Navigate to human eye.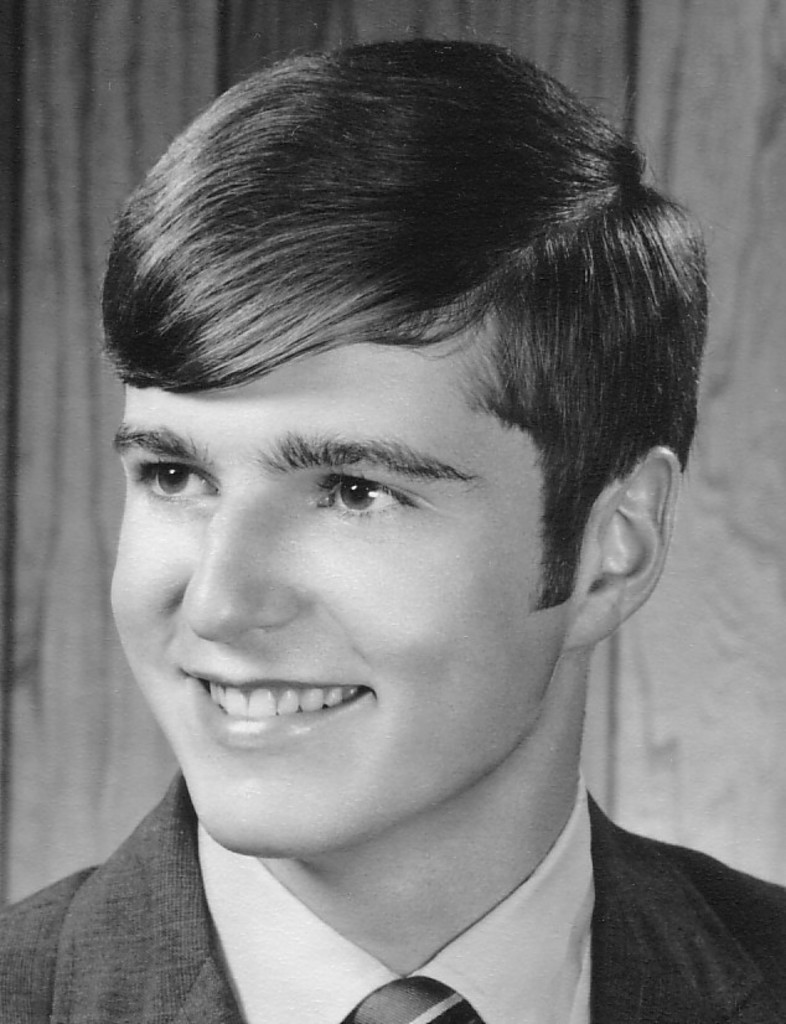
Navigation target: <box>309,467,422,523</box>.
